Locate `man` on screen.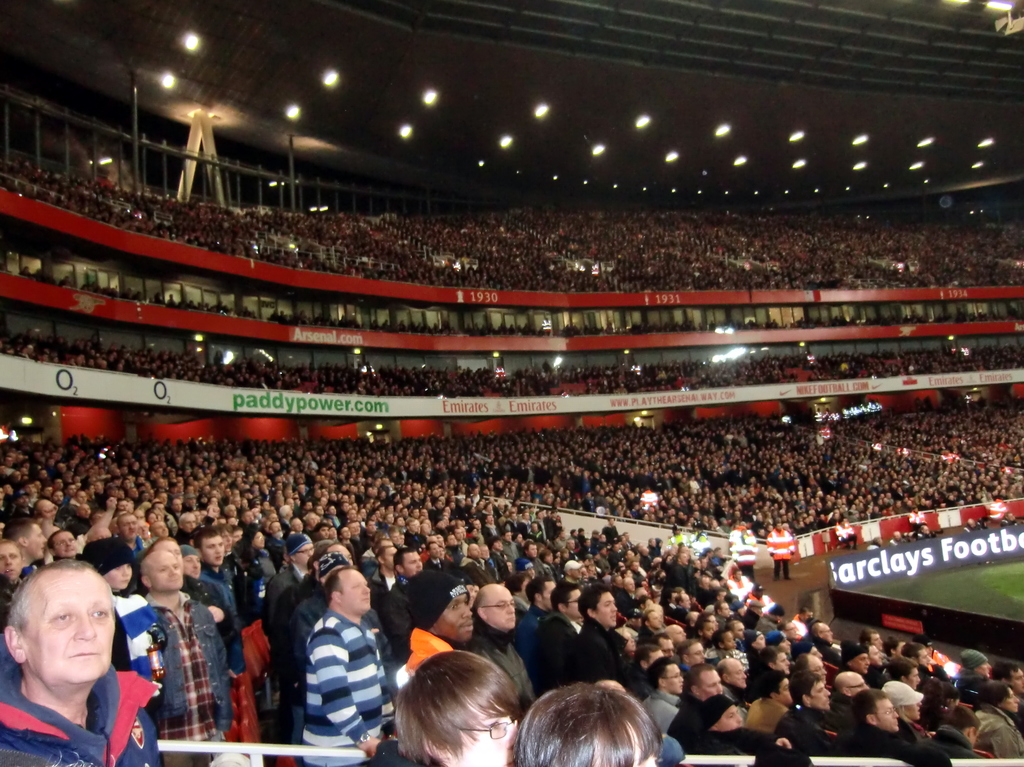
On screen at Rect(779, 671, 836, 748).
